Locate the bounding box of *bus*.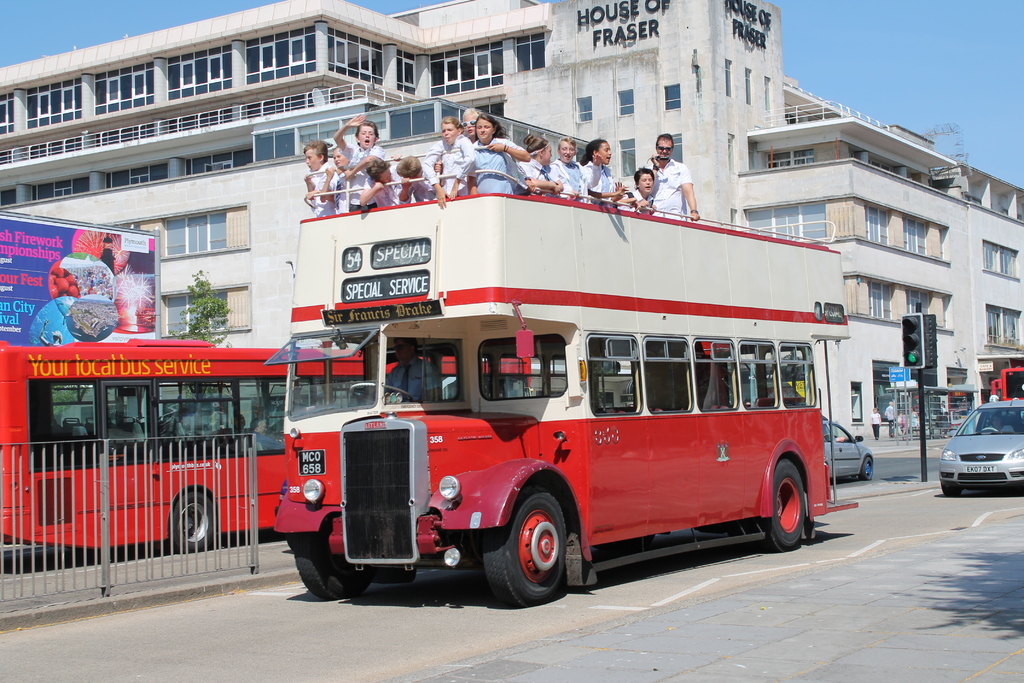
Bounding box: 1000/363/1023/403.
